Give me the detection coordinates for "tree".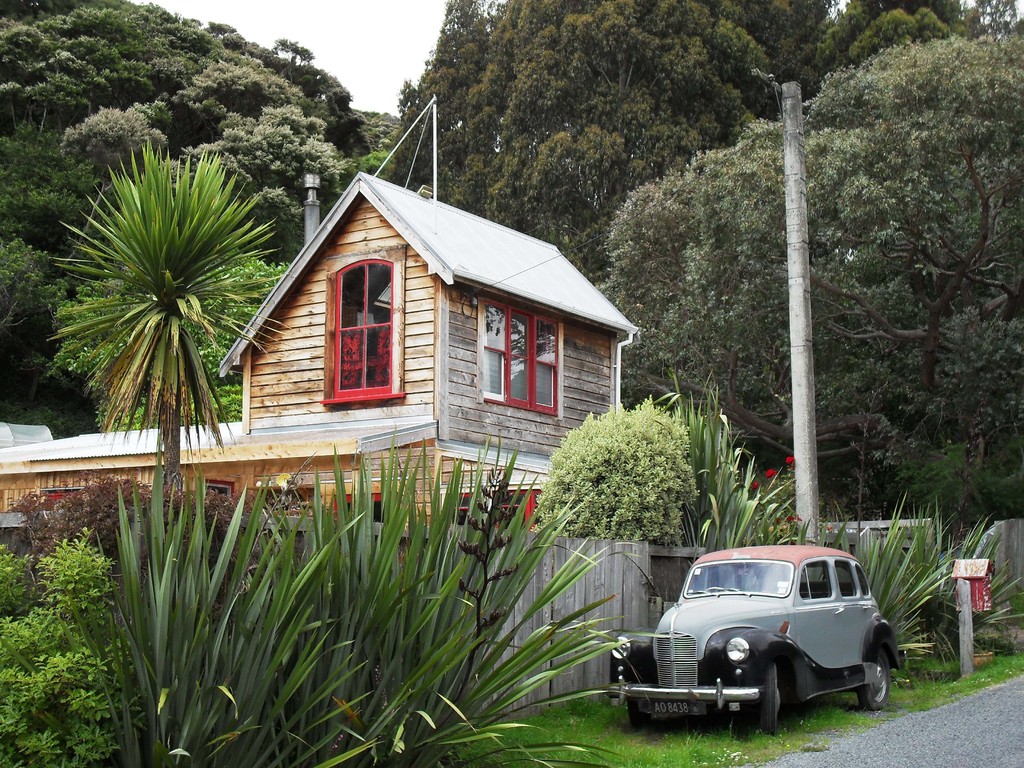
{"x1": 389, "y1": 0, "x2": 858, "y2": 289}.
